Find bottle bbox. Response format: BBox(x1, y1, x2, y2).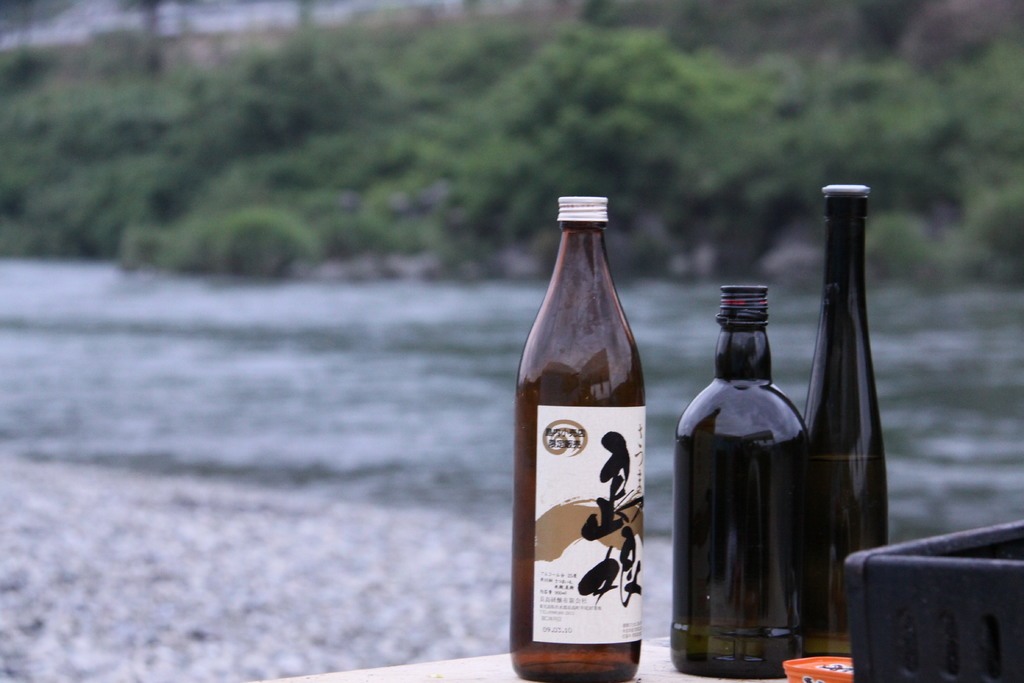
BBox(804, 184, 895, 657).
